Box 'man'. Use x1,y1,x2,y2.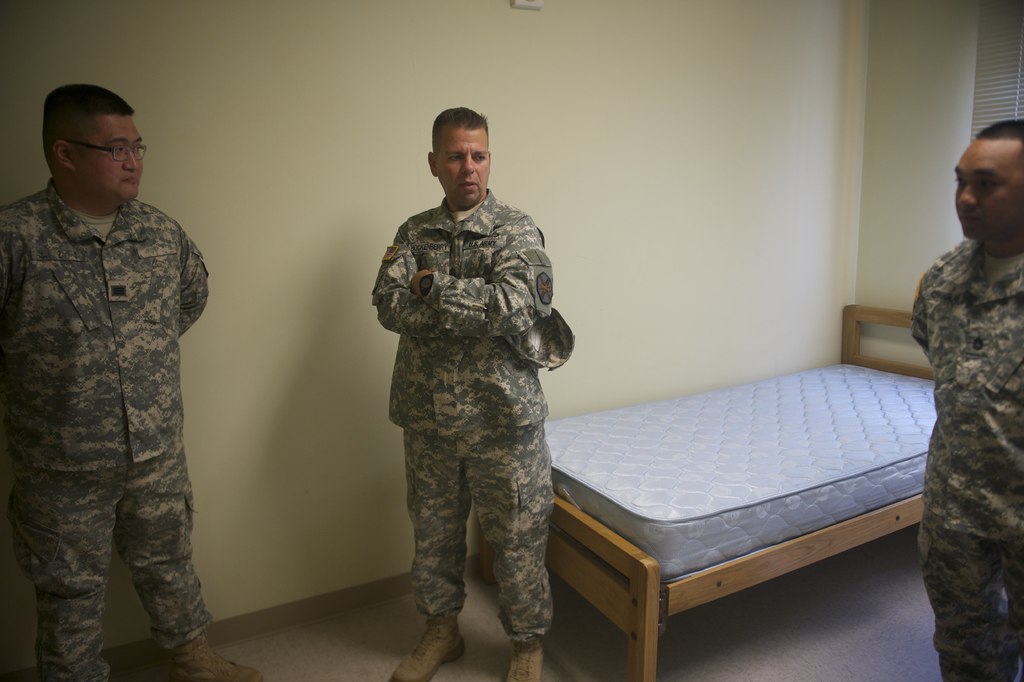
365,111,575,681.
